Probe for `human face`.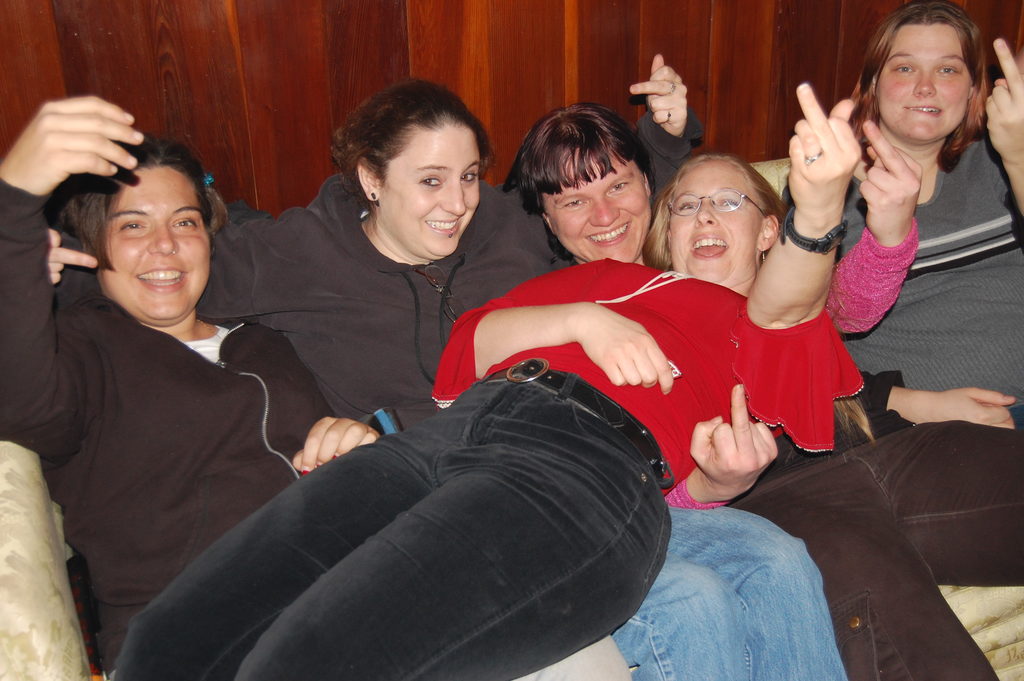
Probe result: <bbox>97, 160, 207, 322</bbox>.
